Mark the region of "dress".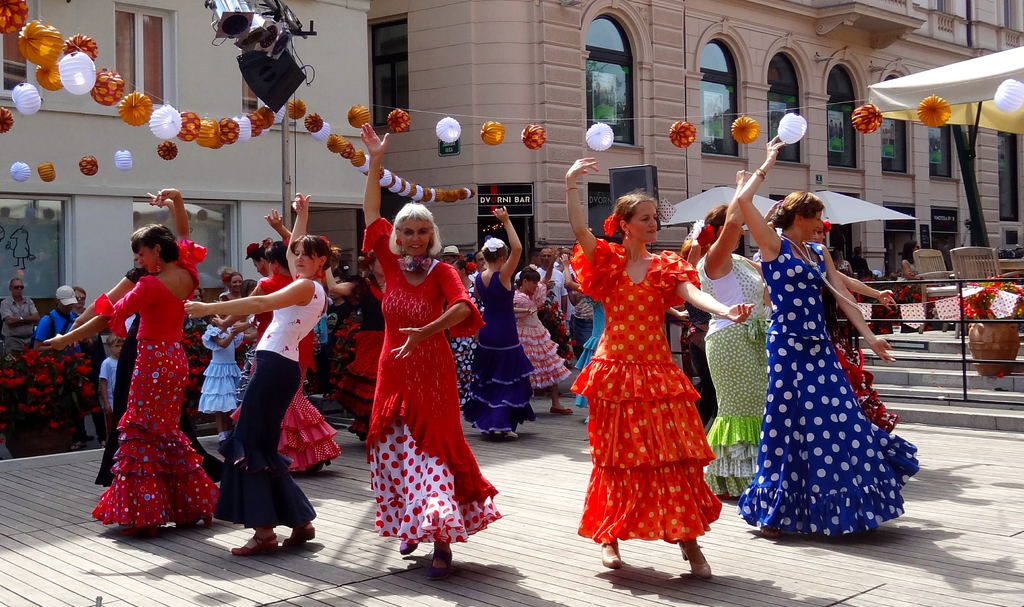
Region: {"left": 568, "top": 287, "right": 609, "bottom": 411}.
